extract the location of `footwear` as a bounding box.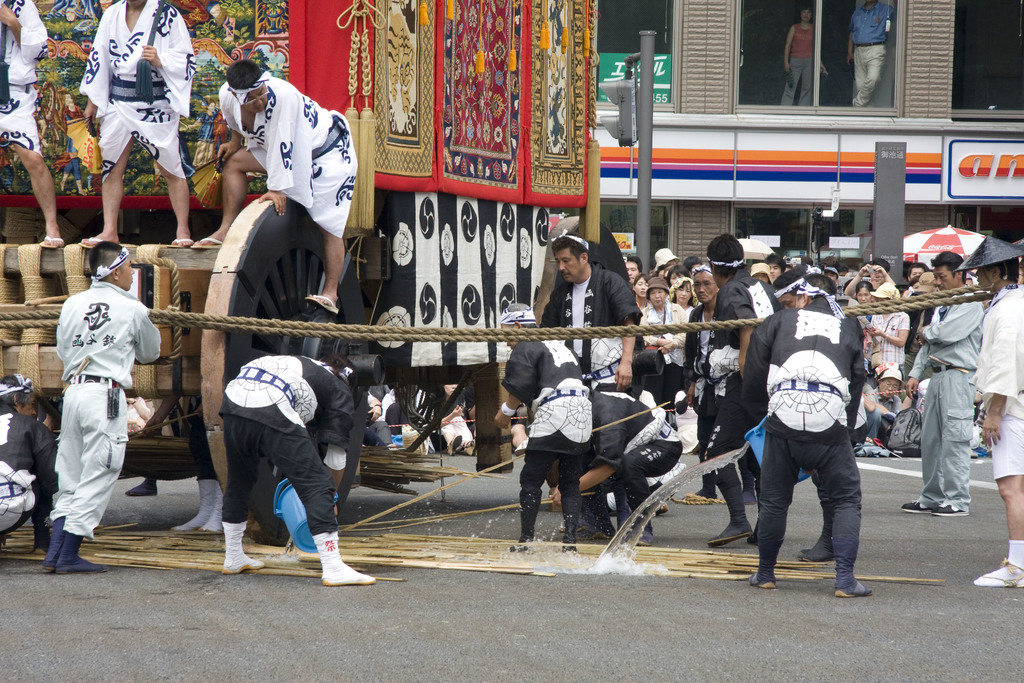
box=[615, 492, 634, 536].
